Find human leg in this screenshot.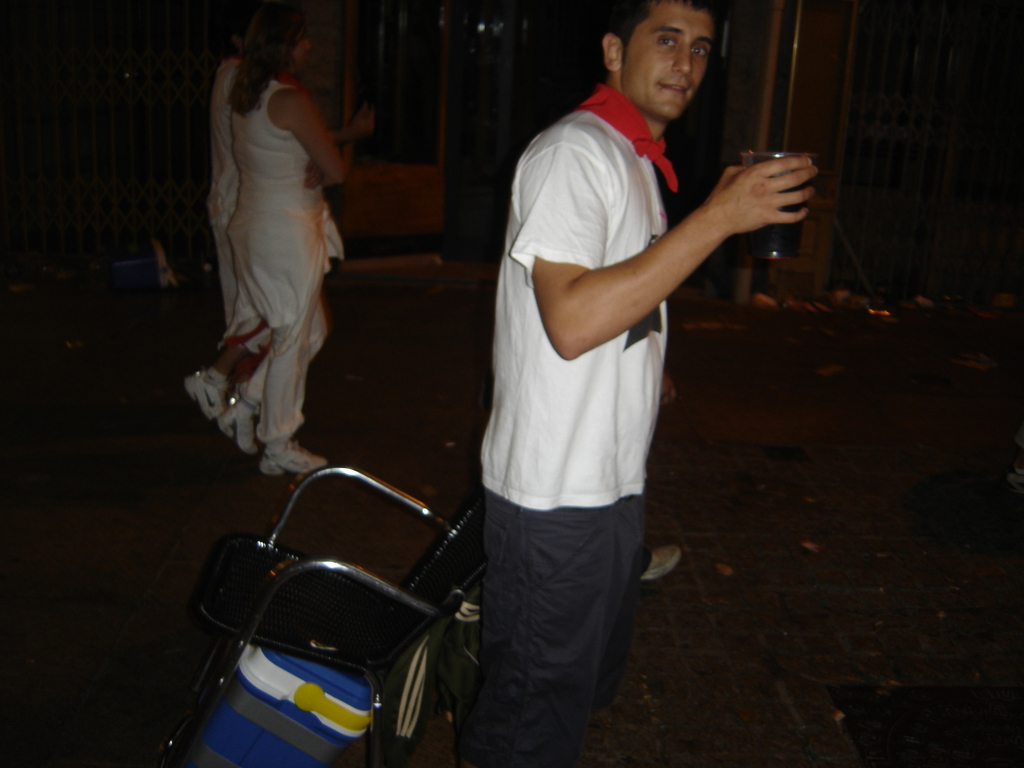
The bounding box for human leg is {"x1": 177, "y1": 214, "x2": 269, "y2": 424}.
